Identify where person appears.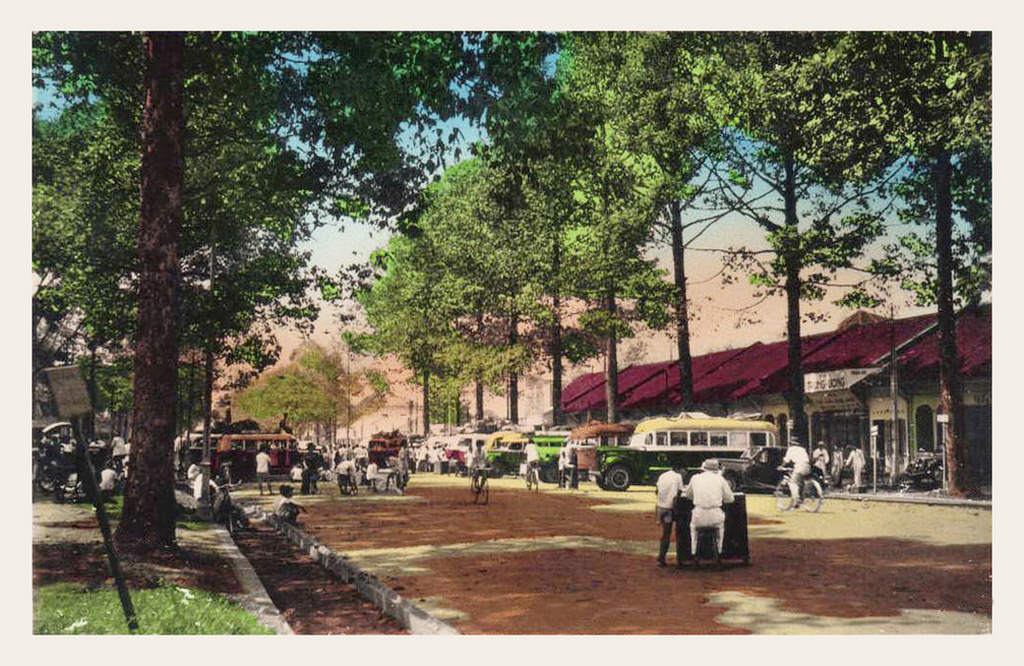
Appears at [679, 460, 742, 575].
